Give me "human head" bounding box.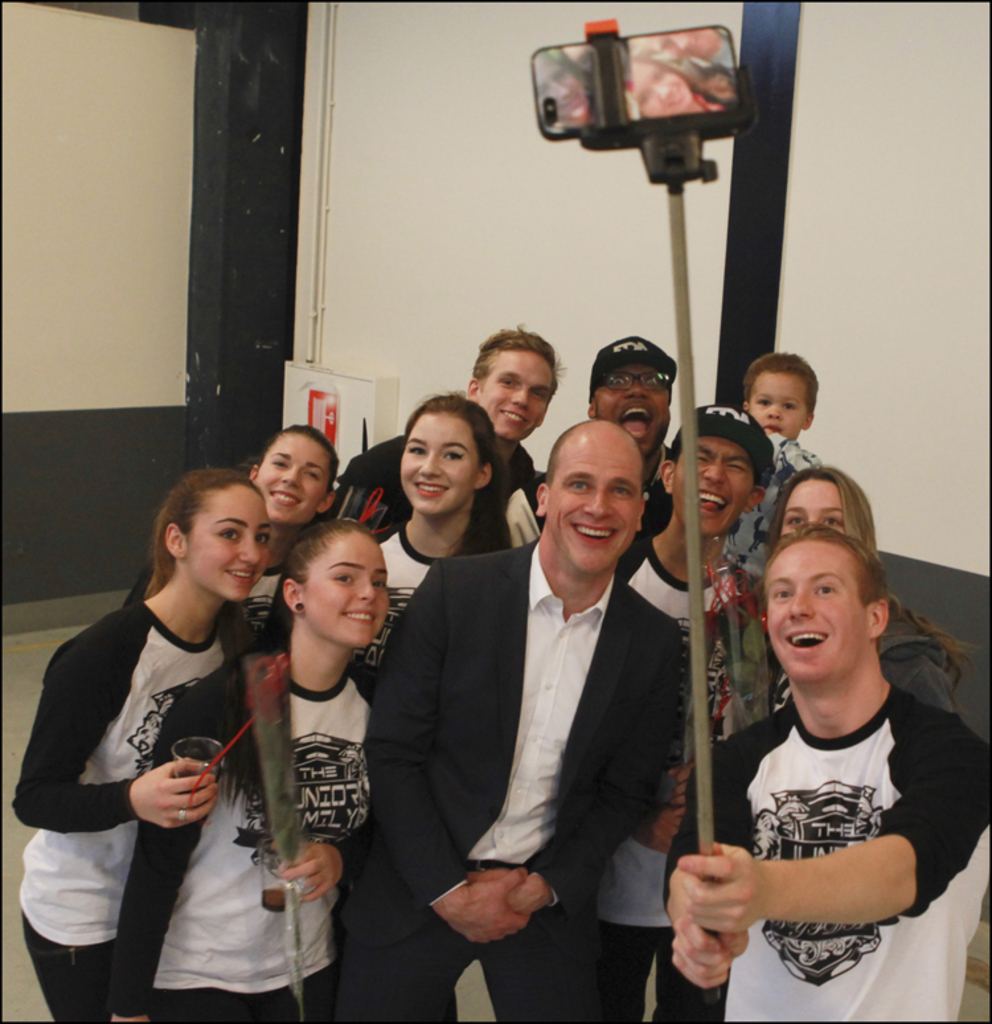
box(247, 413, 341, 534).
